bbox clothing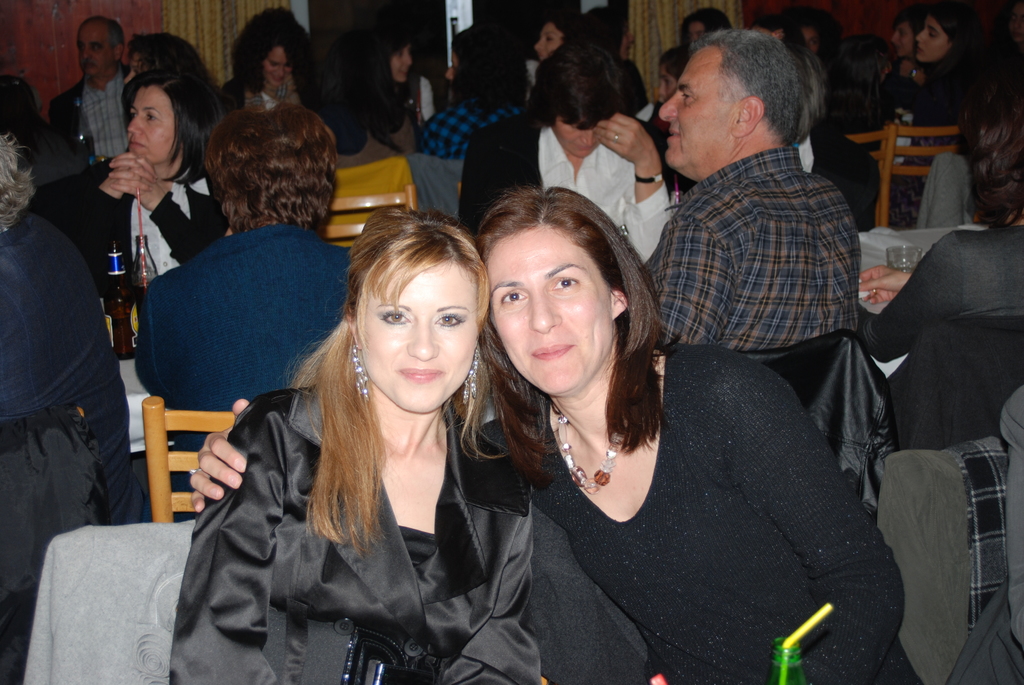
region(422, 95, 509, 157)
